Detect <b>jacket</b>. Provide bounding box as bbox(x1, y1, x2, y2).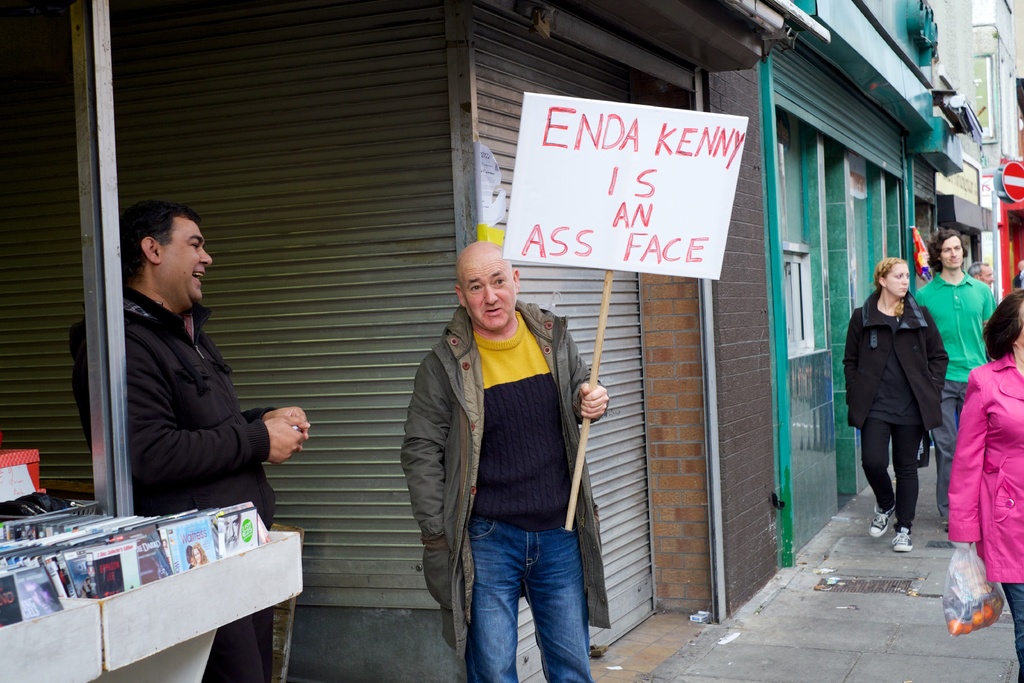
bbox(400, 304, 616, 654).
